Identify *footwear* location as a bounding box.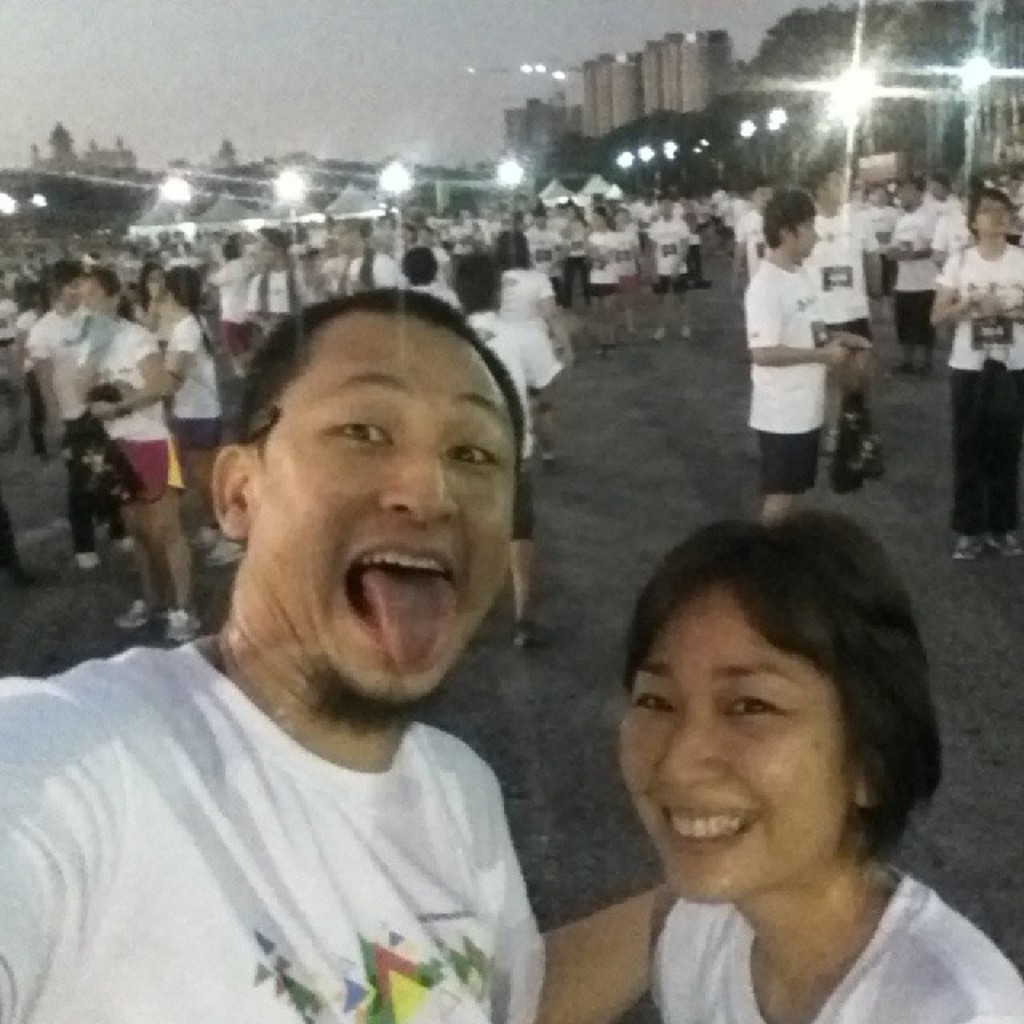
[109,605,152,643].
